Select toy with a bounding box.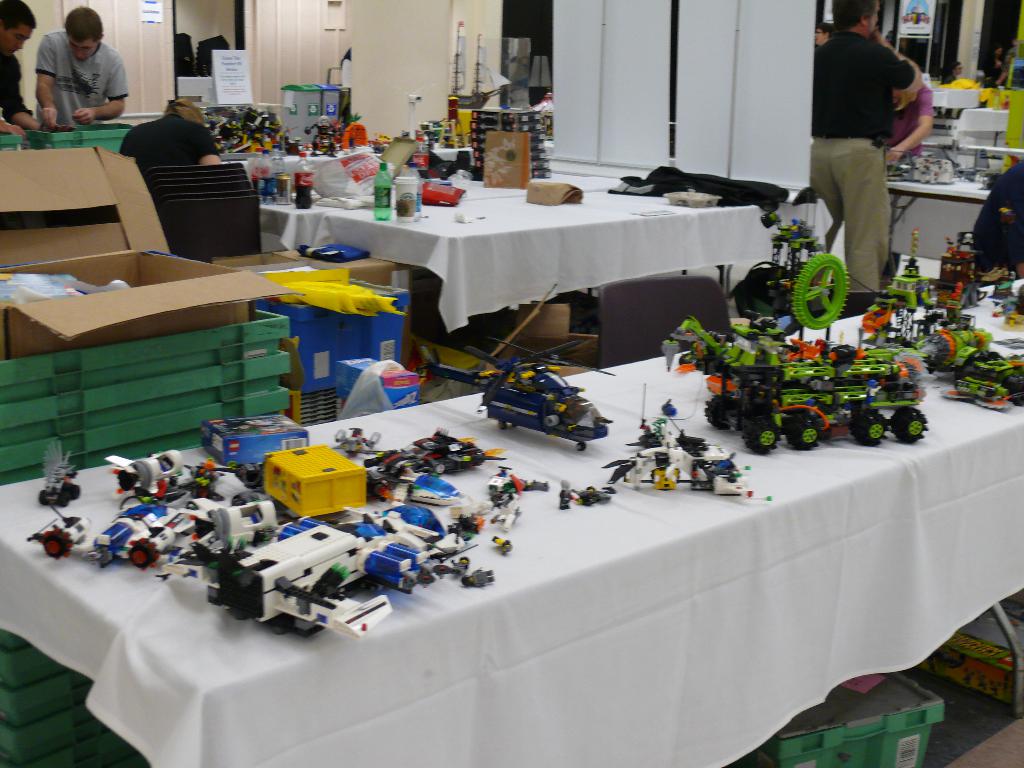
detection(861, 228, 996, 368).
